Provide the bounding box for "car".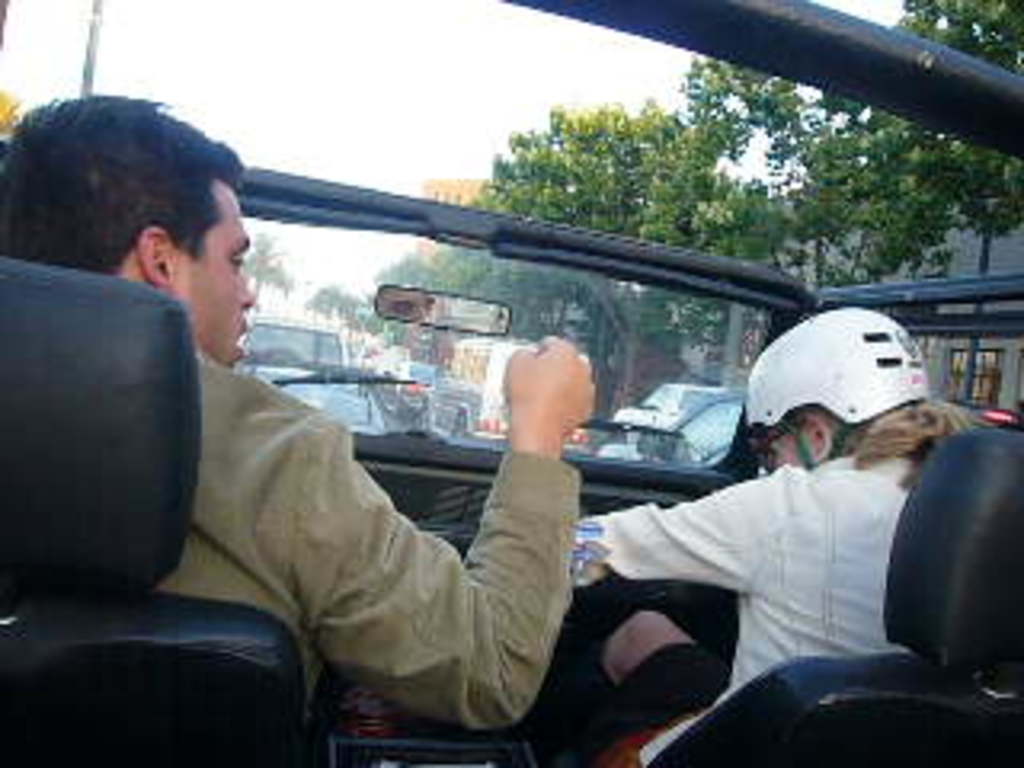
locate(413, 342, 589, 445).
